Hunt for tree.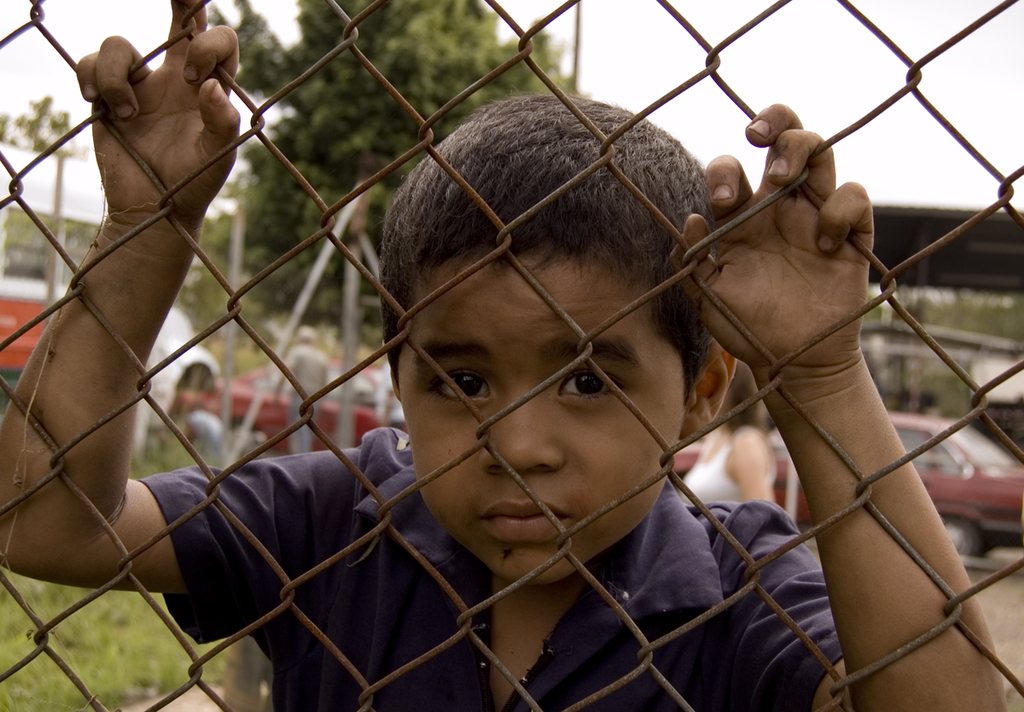
Hunted down at (860, 289, 1023, 414).
